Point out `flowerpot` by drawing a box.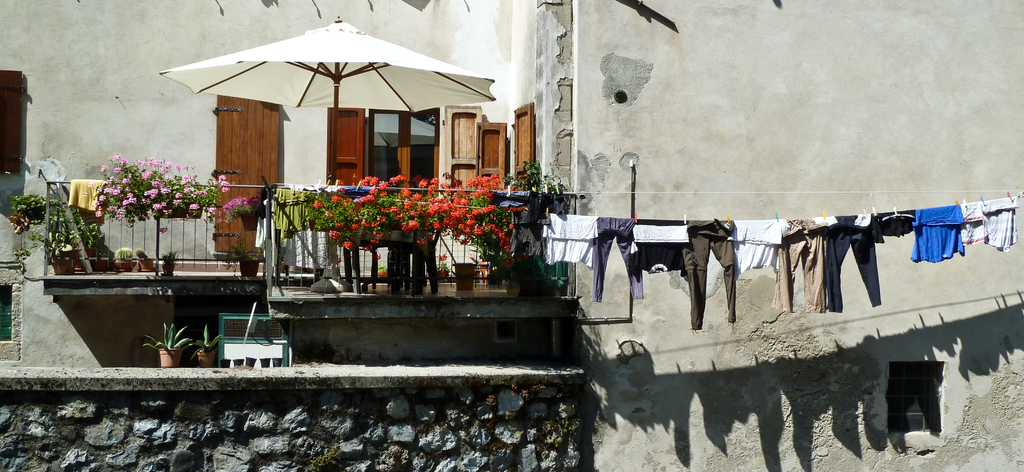
BBox(49, 247, 81, 274).
